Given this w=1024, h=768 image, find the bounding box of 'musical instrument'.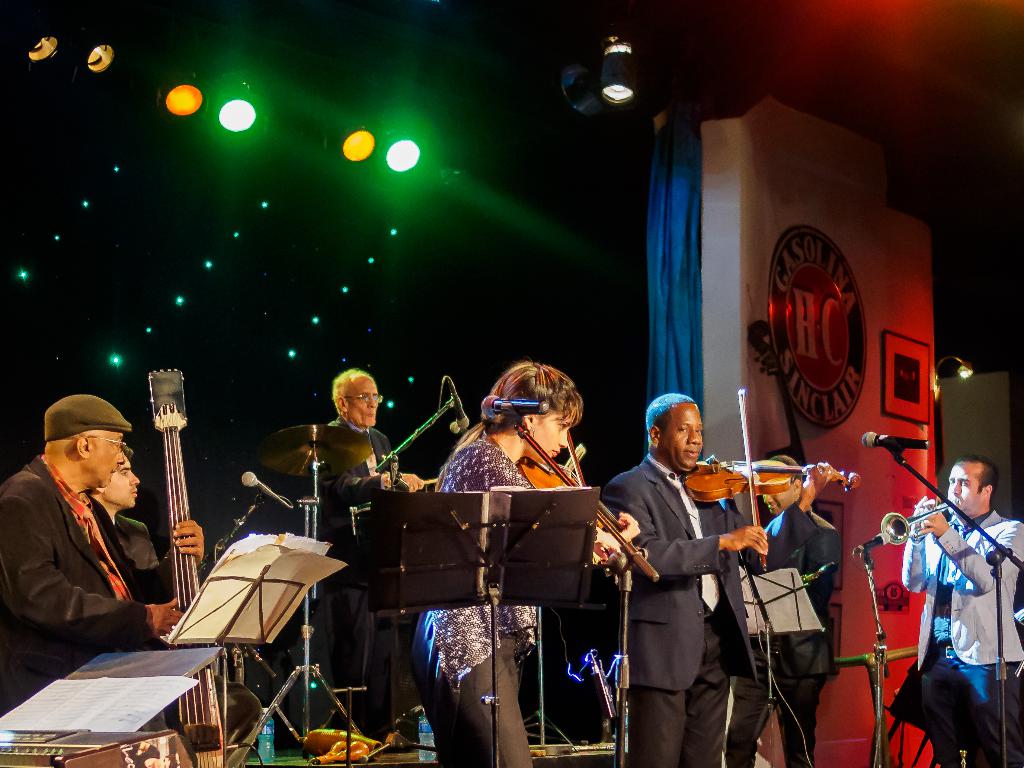
locate(517, 435, 648, 569).
